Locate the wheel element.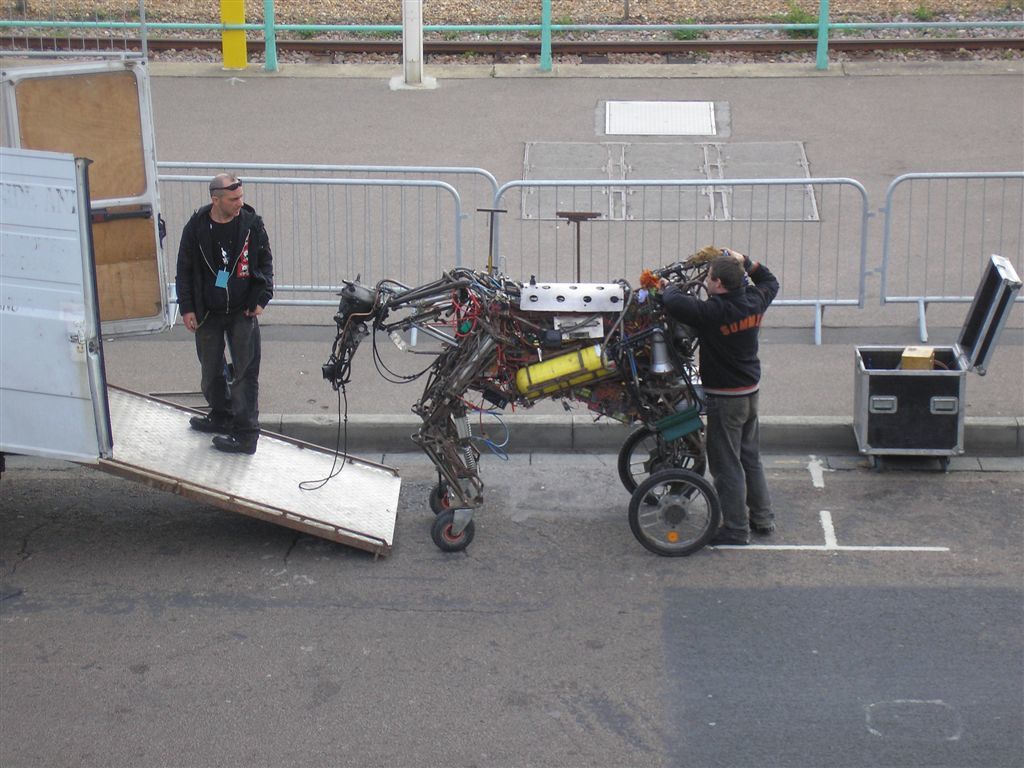
Element bbox: region(628, 463, 726, 555).
